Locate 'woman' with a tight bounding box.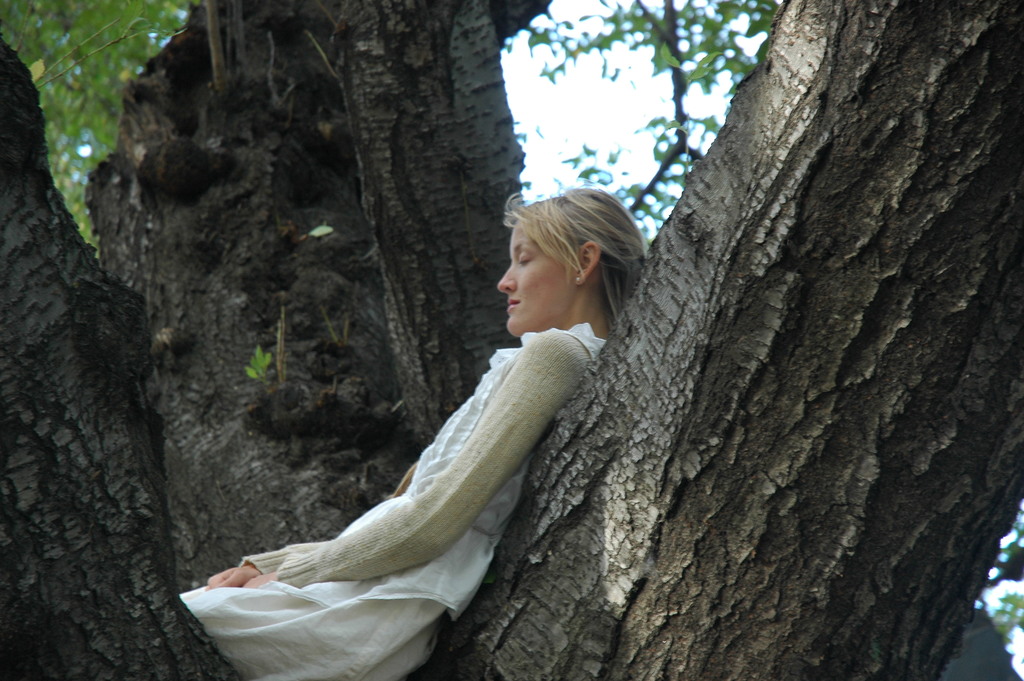
(left=186, top=212, right=648, bottom=669).
